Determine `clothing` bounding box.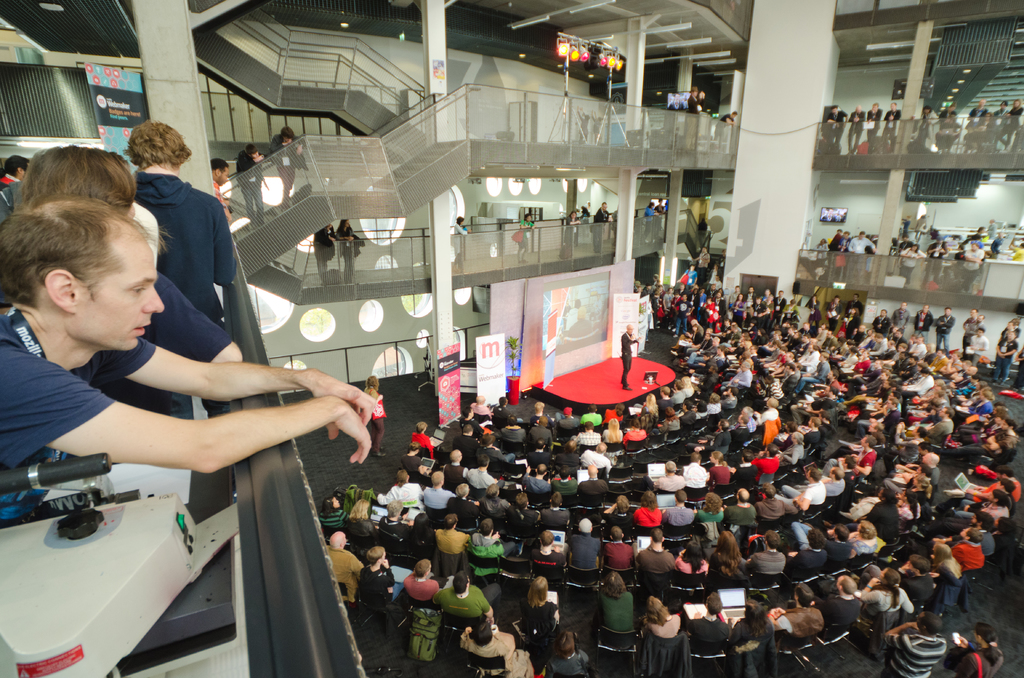
Determined: {"x1": 852, "y1": 501, "x2": 897, "y2": 542}.
